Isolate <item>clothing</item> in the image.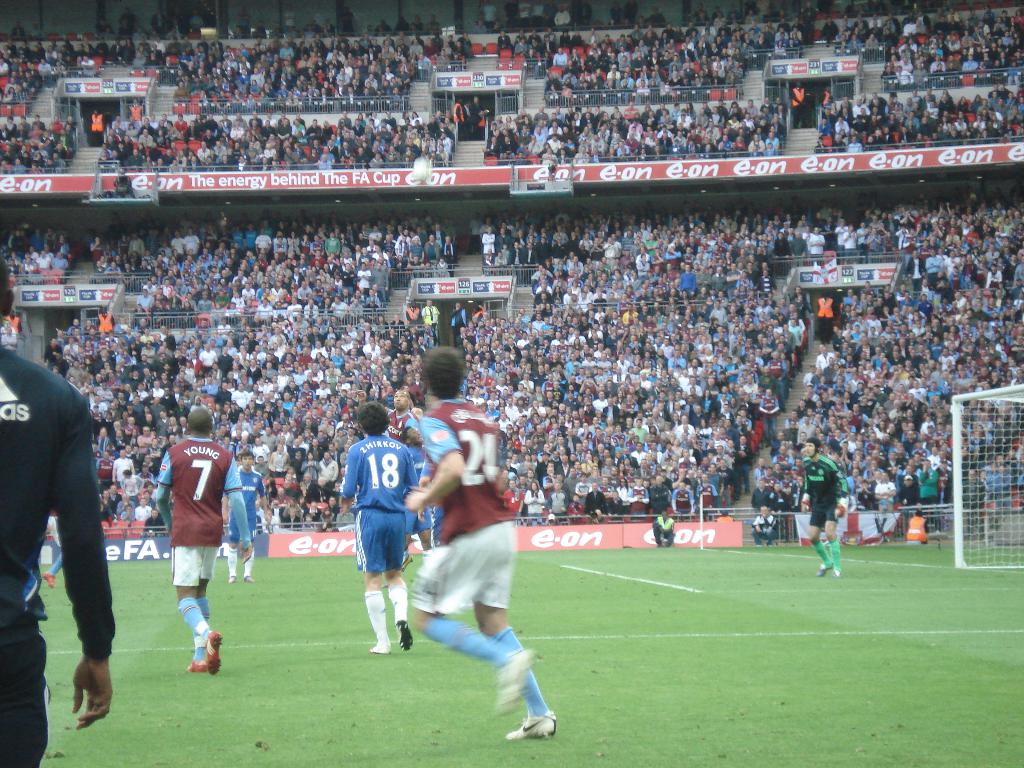
Isolated region: (x1=150, y1=429, x2=253, y2=590).
